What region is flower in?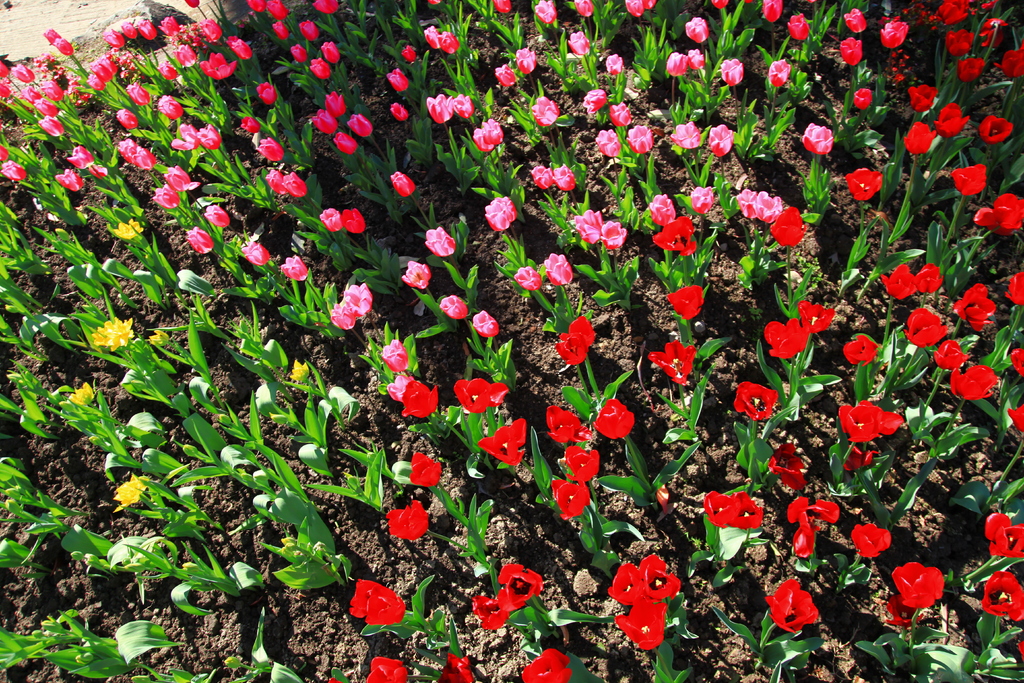
bbox=[934, 0, 974, 29].
